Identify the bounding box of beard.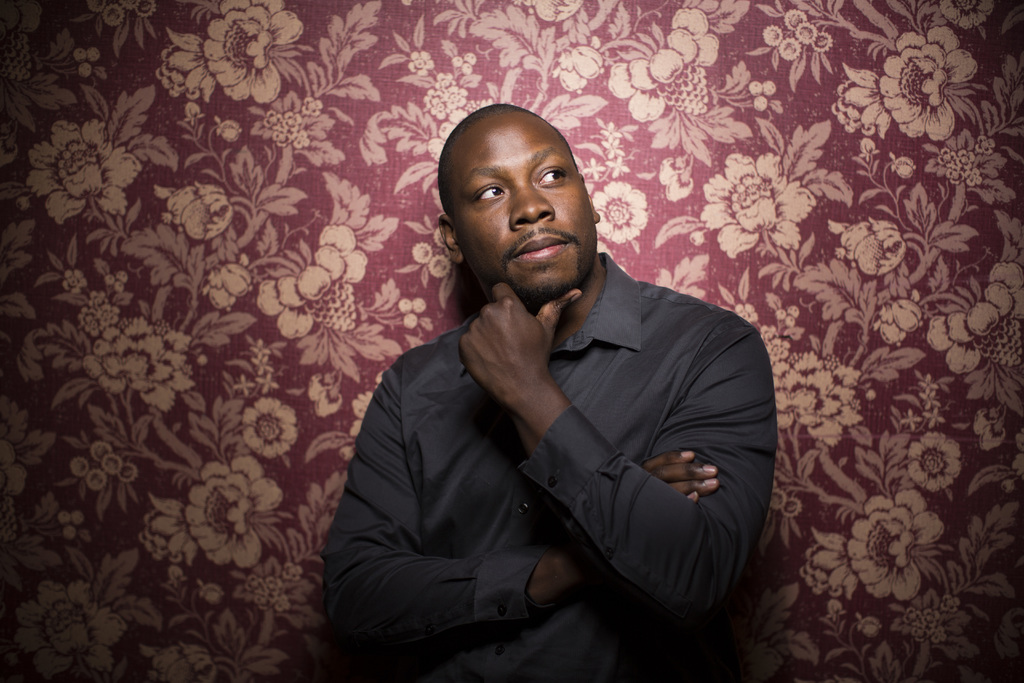
<box>502,224,588,309</box>.
